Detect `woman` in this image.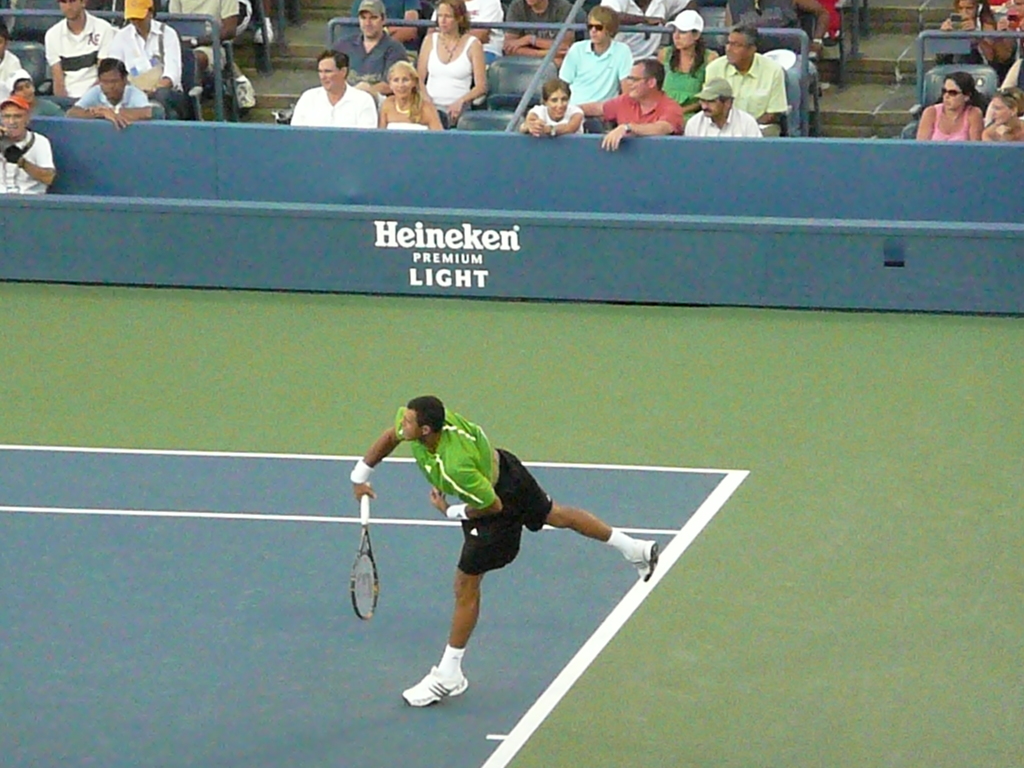
Detection: bbox(938, 0, 996, 70).
